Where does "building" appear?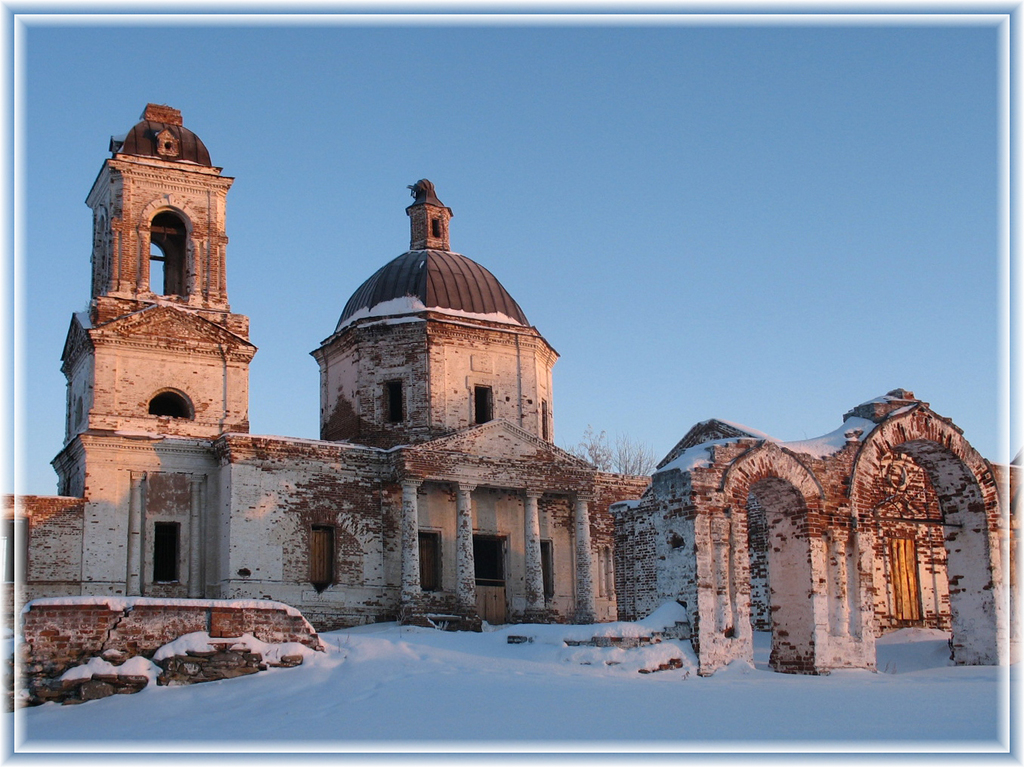
Appears at pyautogui.locateOnScreen(609, 388, 1019, 670).
